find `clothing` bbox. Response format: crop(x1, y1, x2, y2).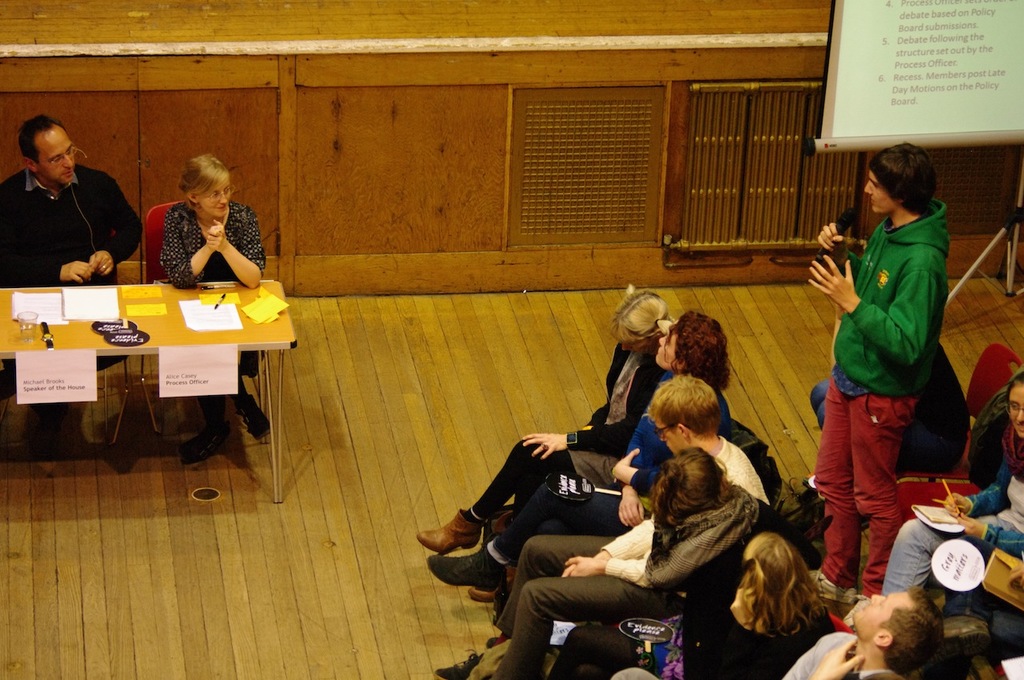
crop(822, 170, 959, 546).
